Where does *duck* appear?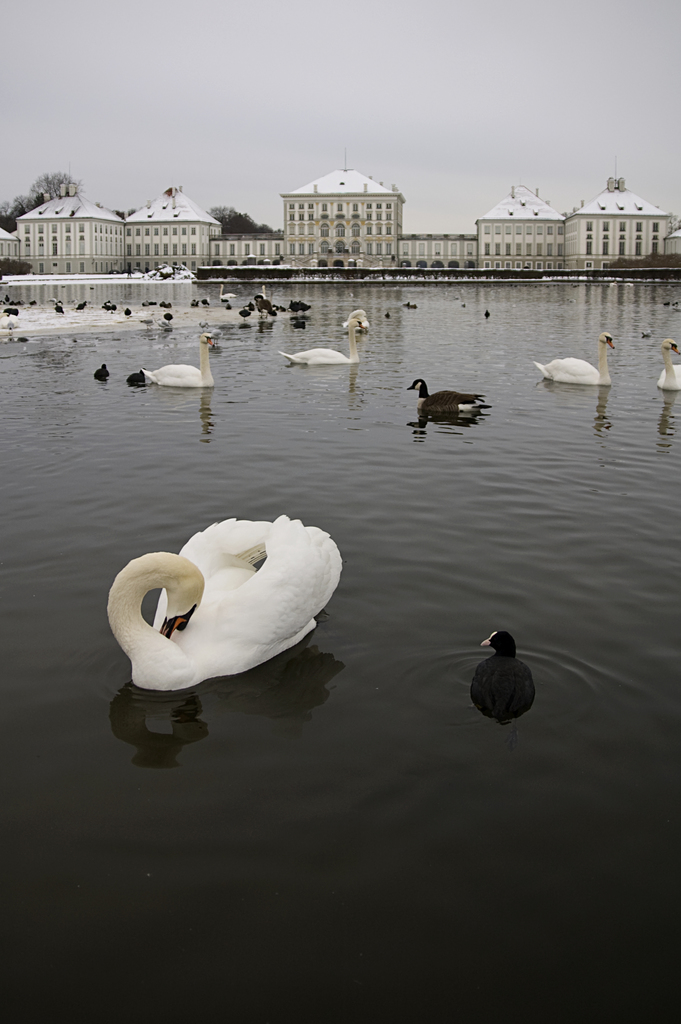
Appears at {"left": 652, "top": 344, "right": 680, "bottom": 401}.
